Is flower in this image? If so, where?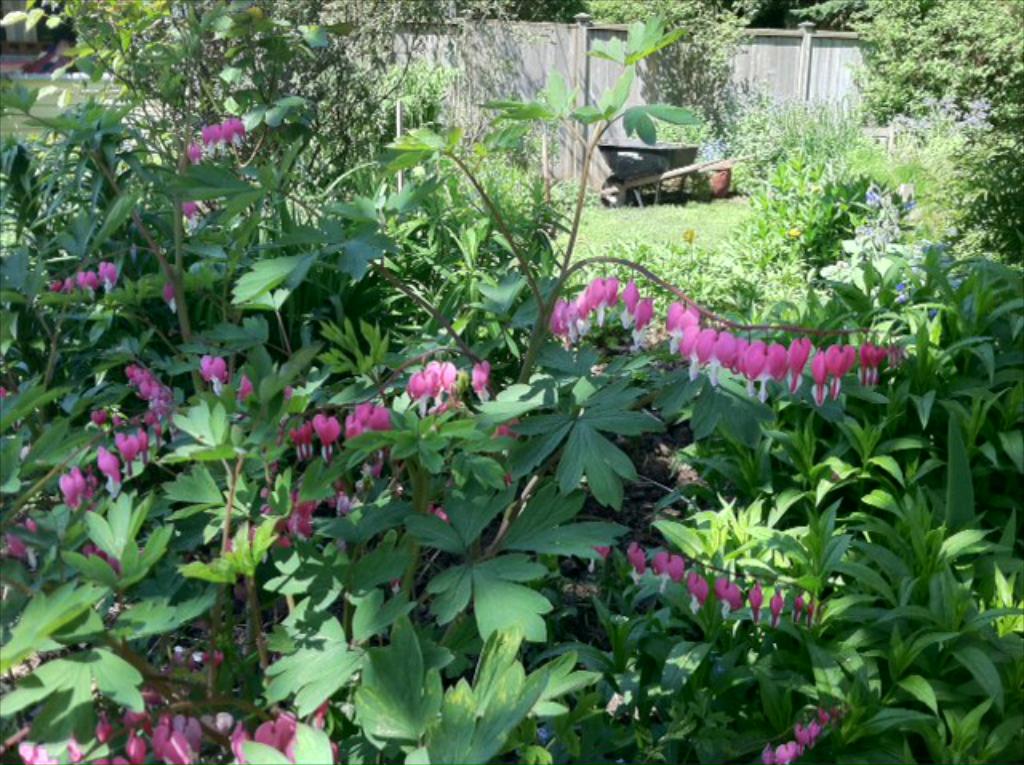
Yes, at 290 382 293 389.
